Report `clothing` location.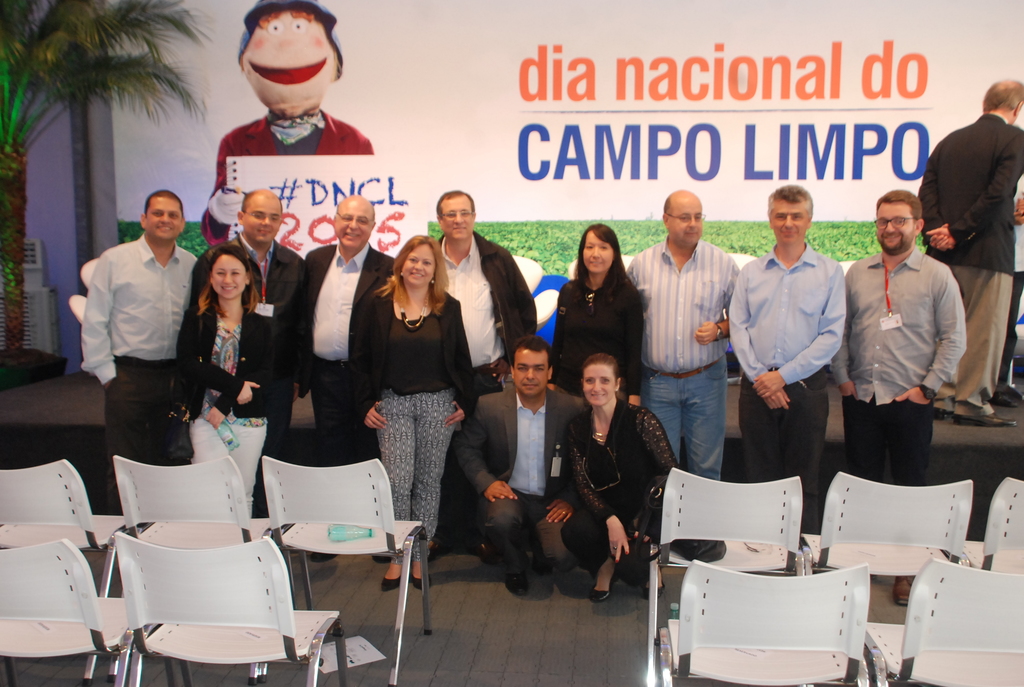
Report: bbox(289, 240, 398, 461).
